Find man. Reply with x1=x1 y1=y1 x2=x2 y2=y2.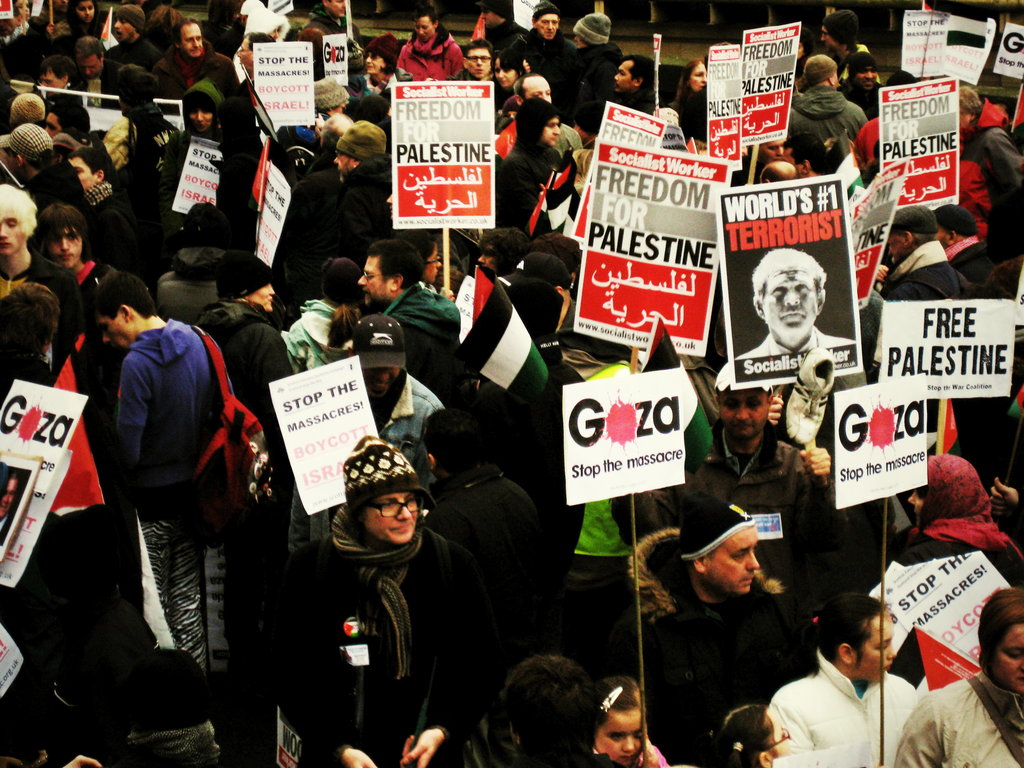
x1=505 y1=71 x2=586 y2=150.
